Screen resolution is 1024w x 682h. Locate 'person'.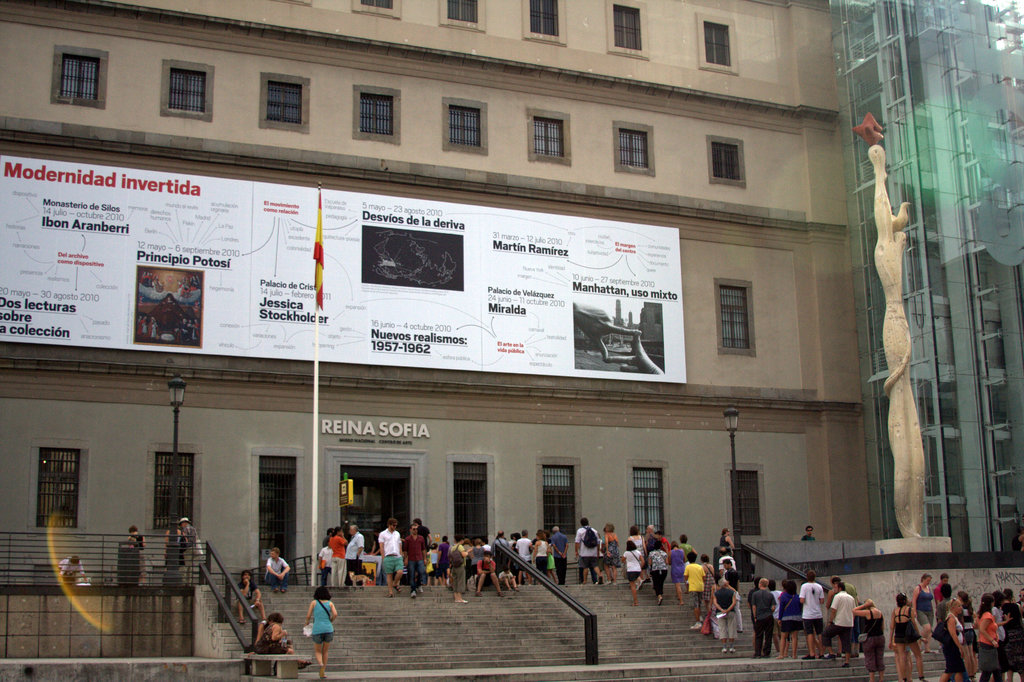
BBox(775, 582, 804, 661).
